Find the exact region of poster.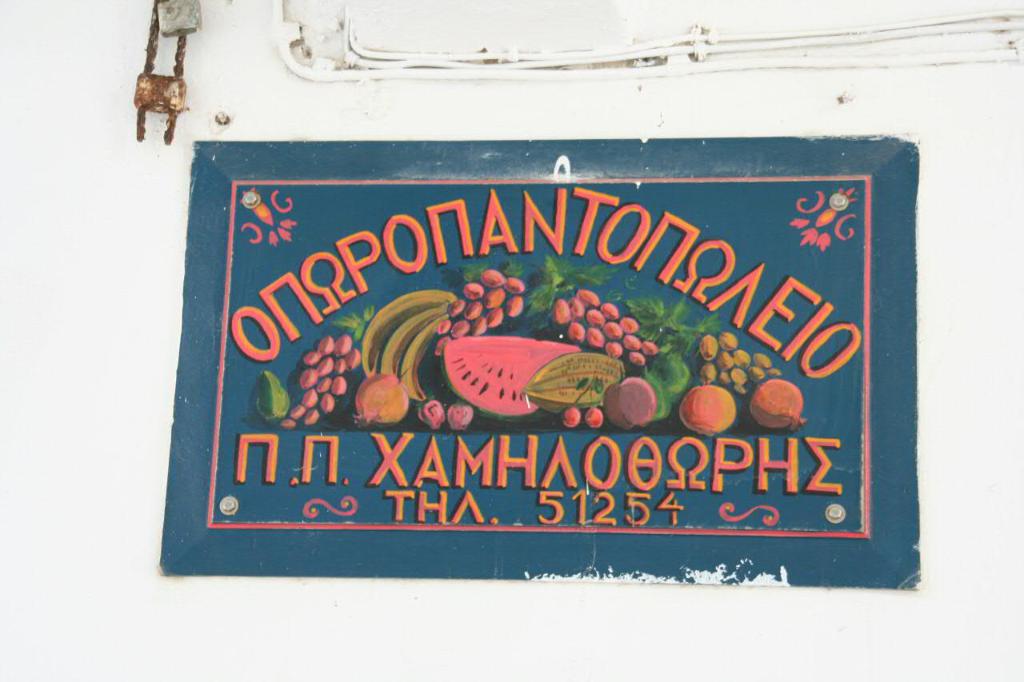
Exact region: select_region(155, 134, 927, 594).
